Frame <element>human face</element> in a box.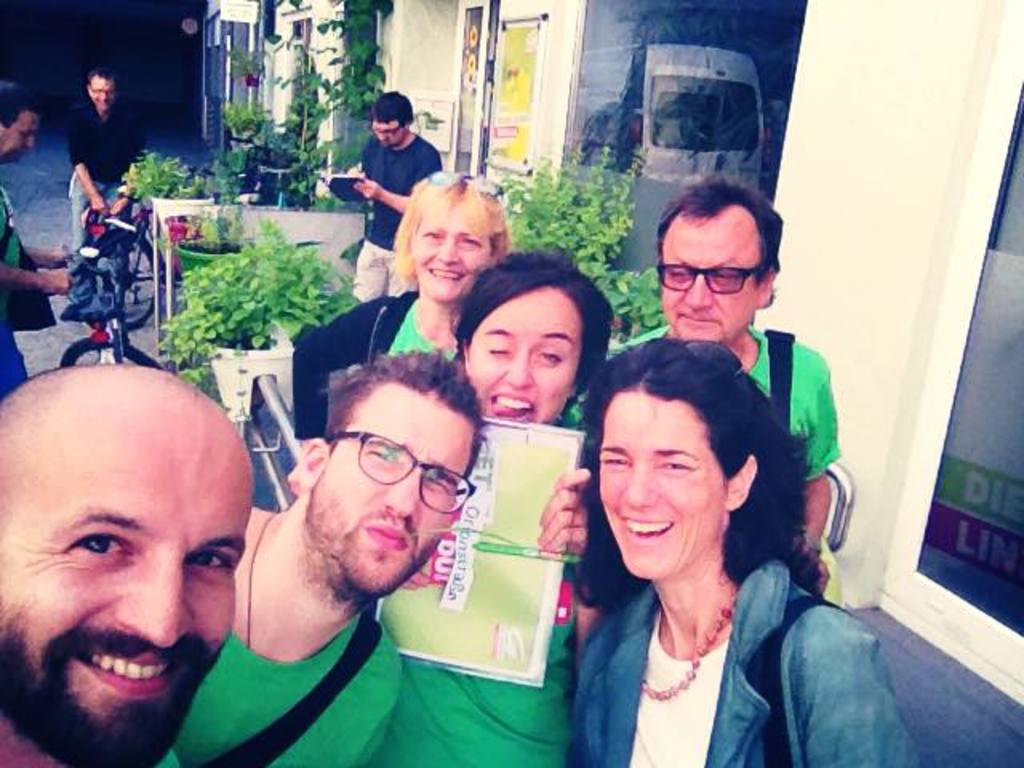
box(414, 200, 490, 304).
